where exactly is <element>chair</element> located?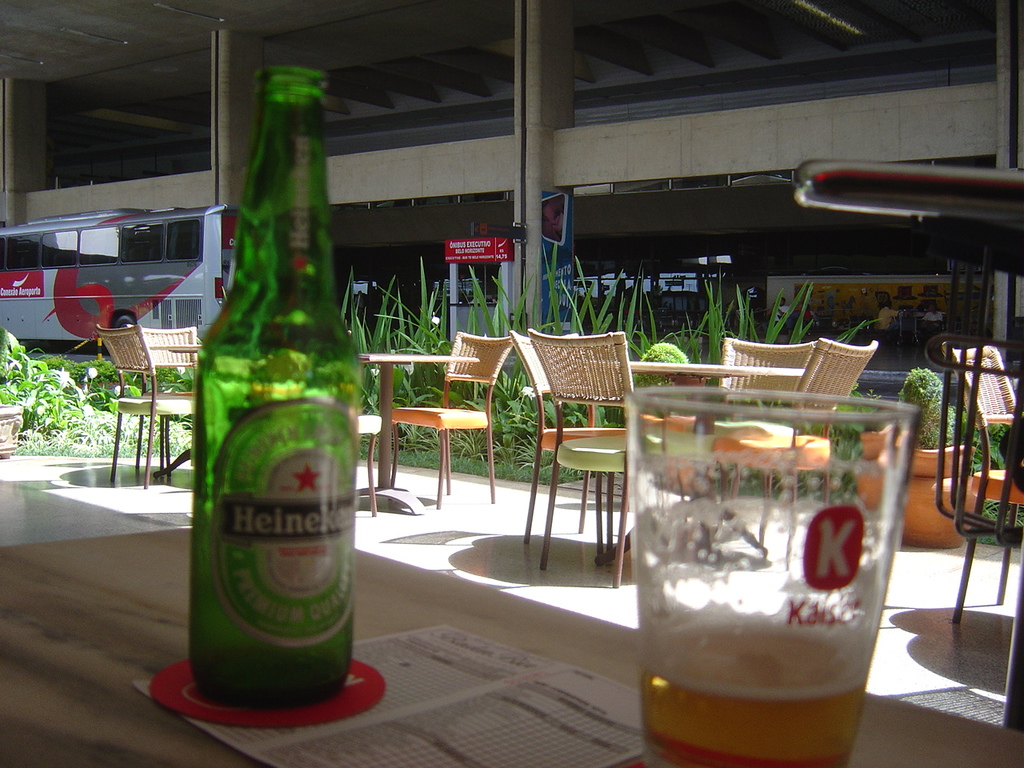
Its bounding box is x1=125, y1=321, x2=205, y2=477.
